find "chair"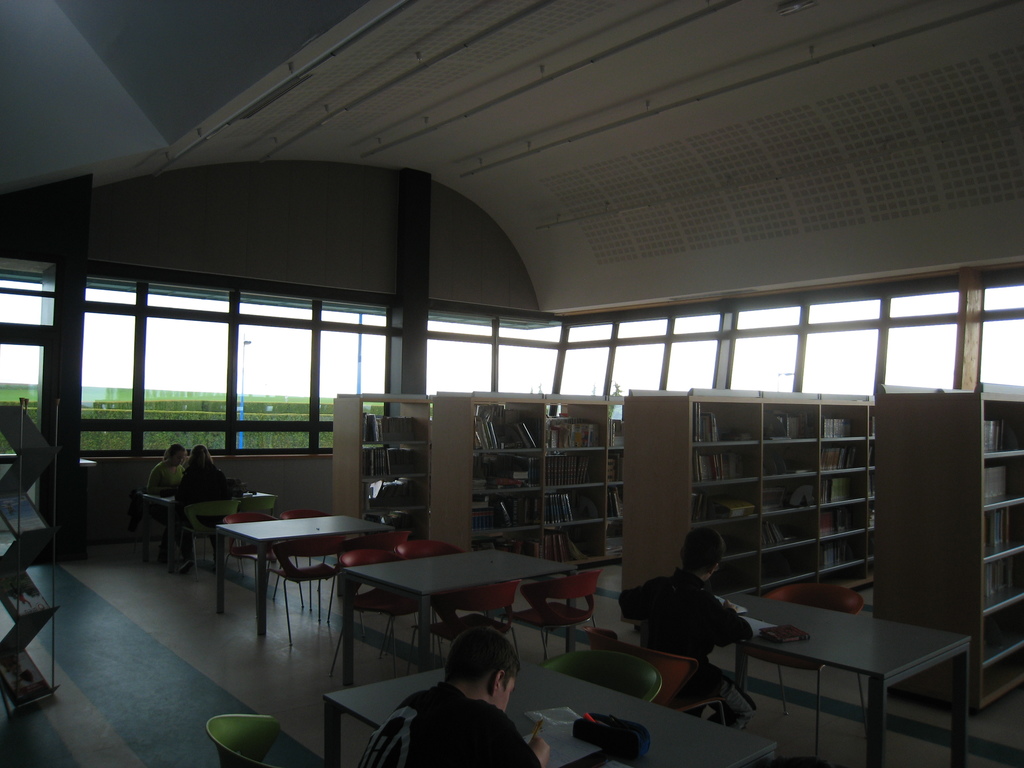
(x1=172, y1=496, x2=241, y2=578)
